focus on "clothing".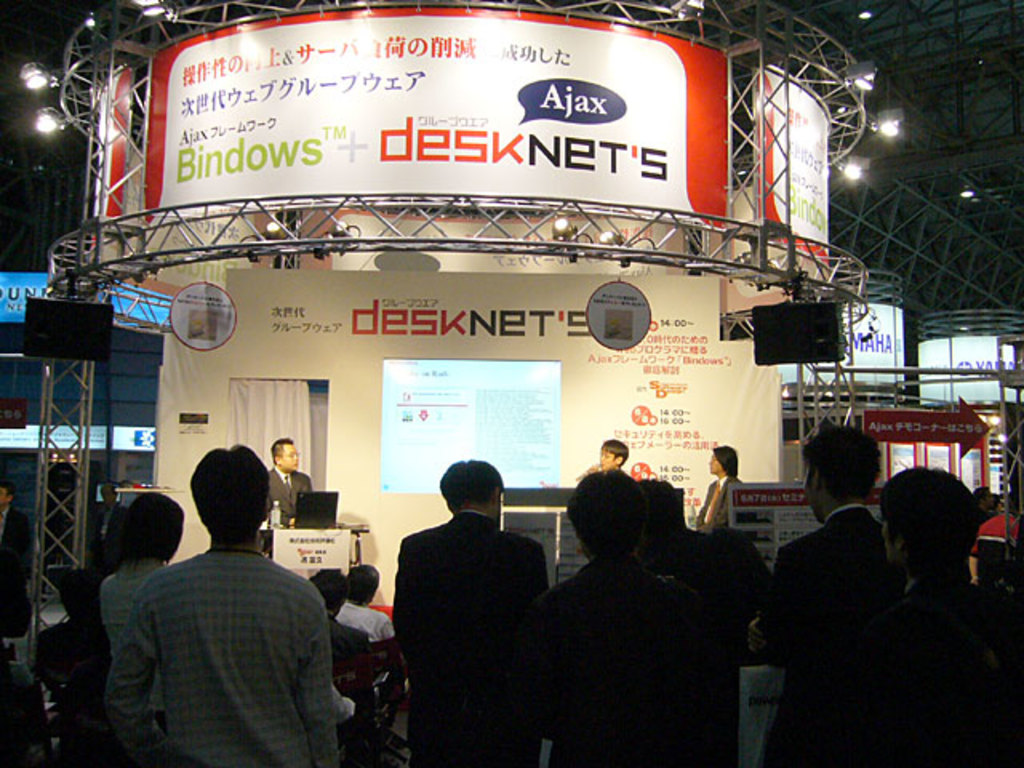
Focused at pyautogui.locateOnScreen(544, 558, 709, 766).
